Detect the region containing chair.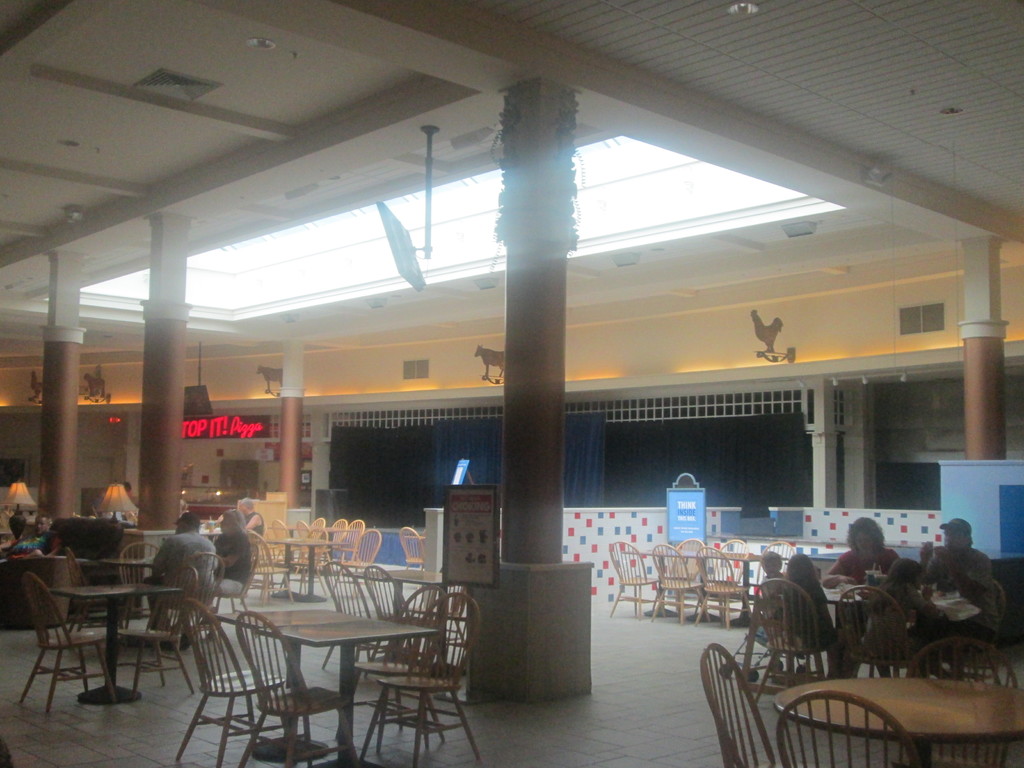
select_region(340, 529, 383, 600).
